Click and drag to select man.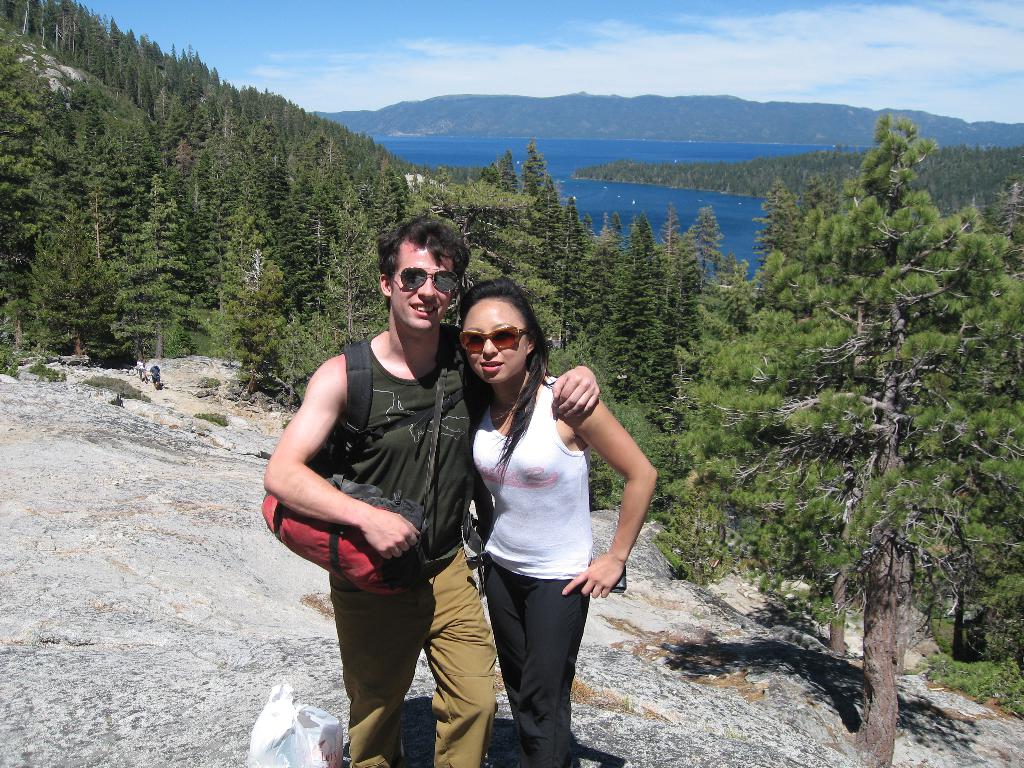
Selection: bbox=[252, 209, 596, 764].
